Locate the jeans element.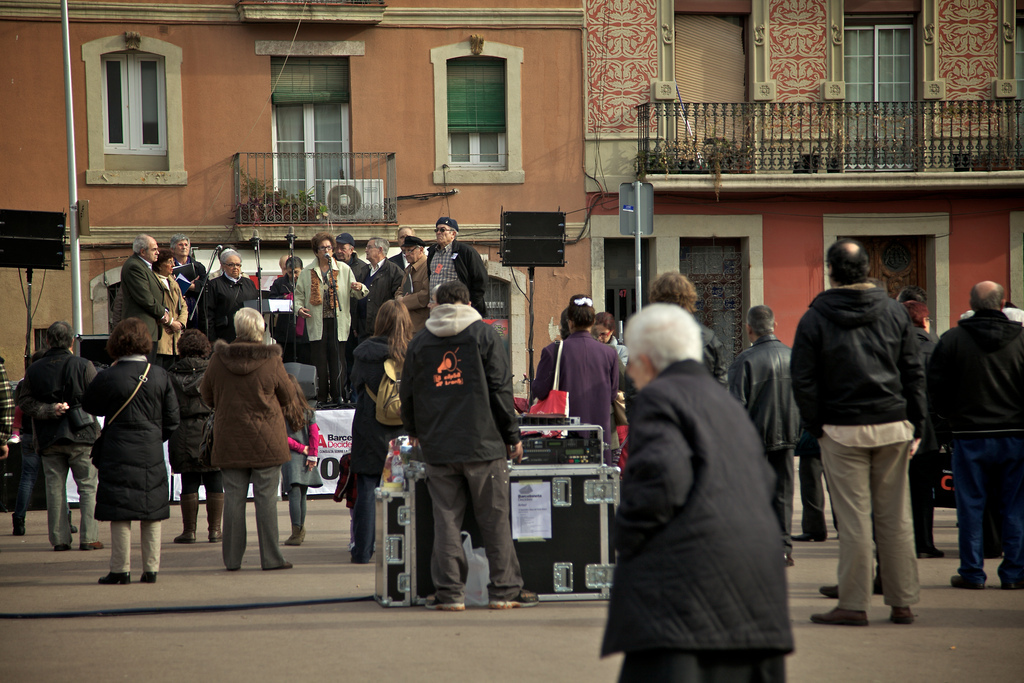
Element bbox: select_region(950, 431, 1021, 575).
